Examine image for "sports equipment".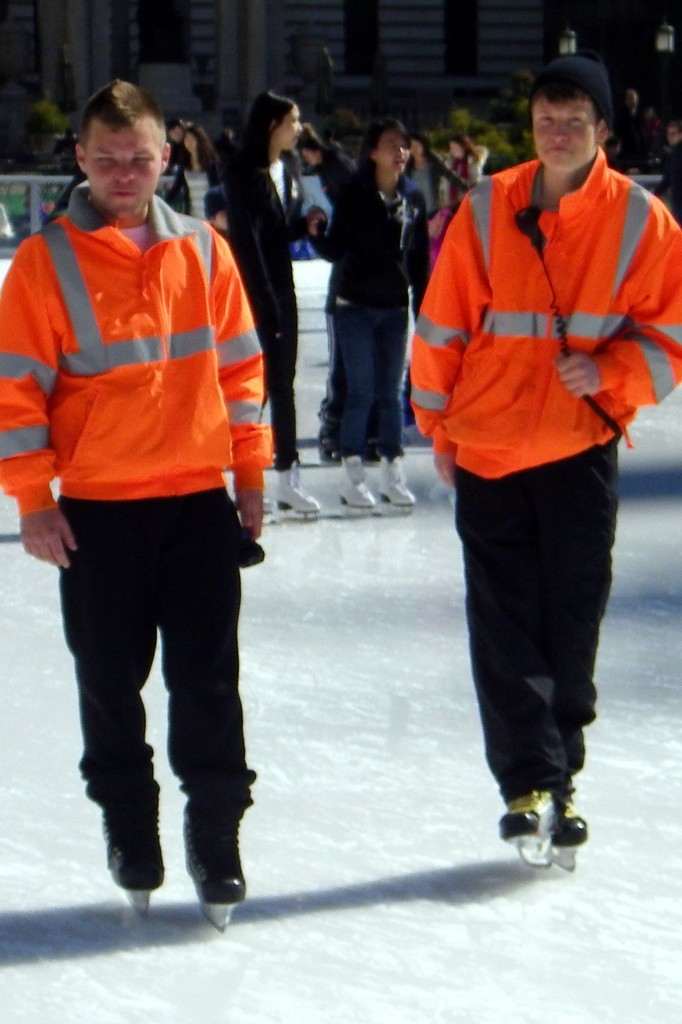
Examination result: l=376, t=445, r=421, b=518.
